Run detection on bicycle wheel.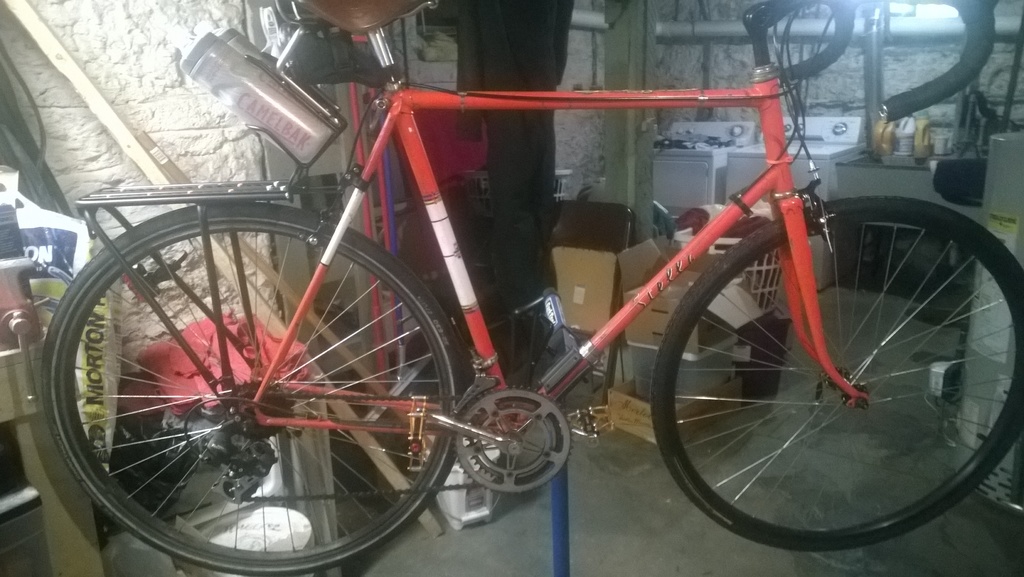
Result: bbox(652, 203, 1022, 540).
